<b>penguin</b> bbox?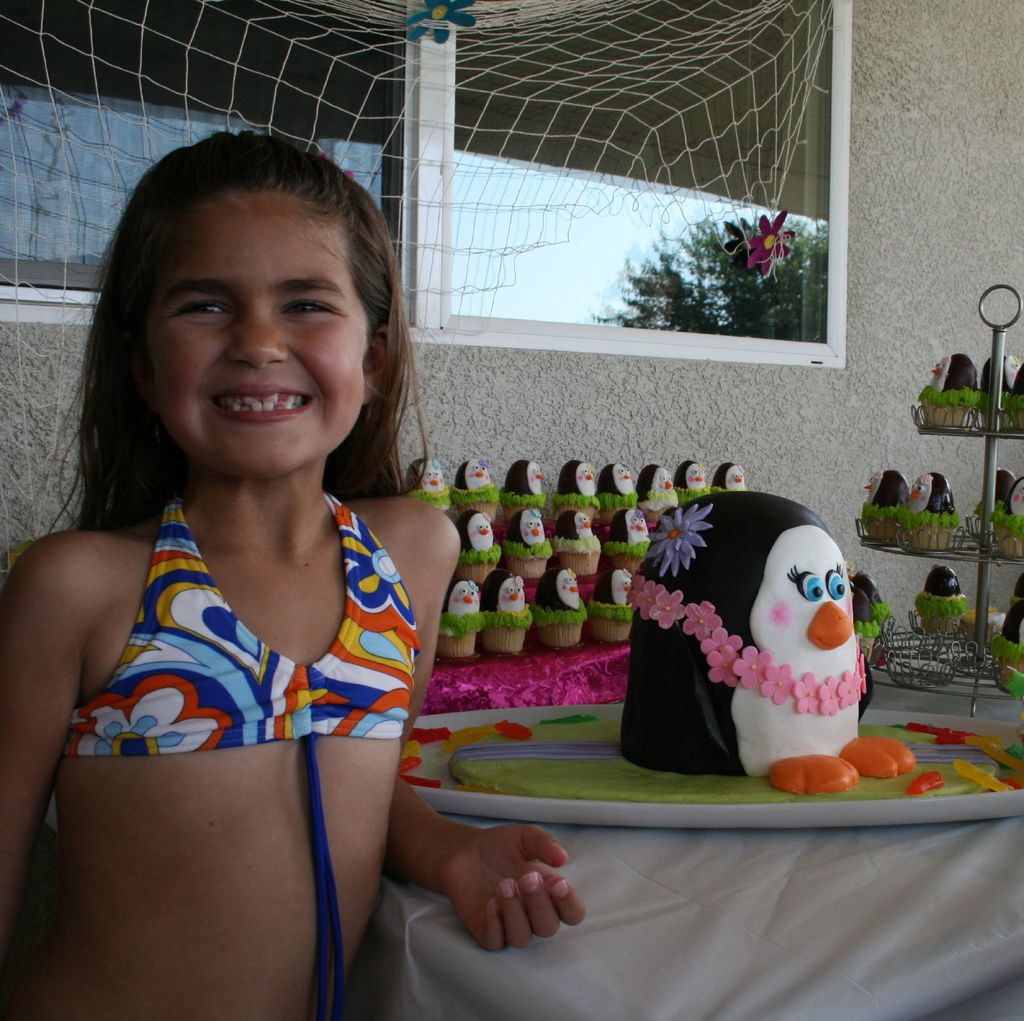
[498,510,547,545]
